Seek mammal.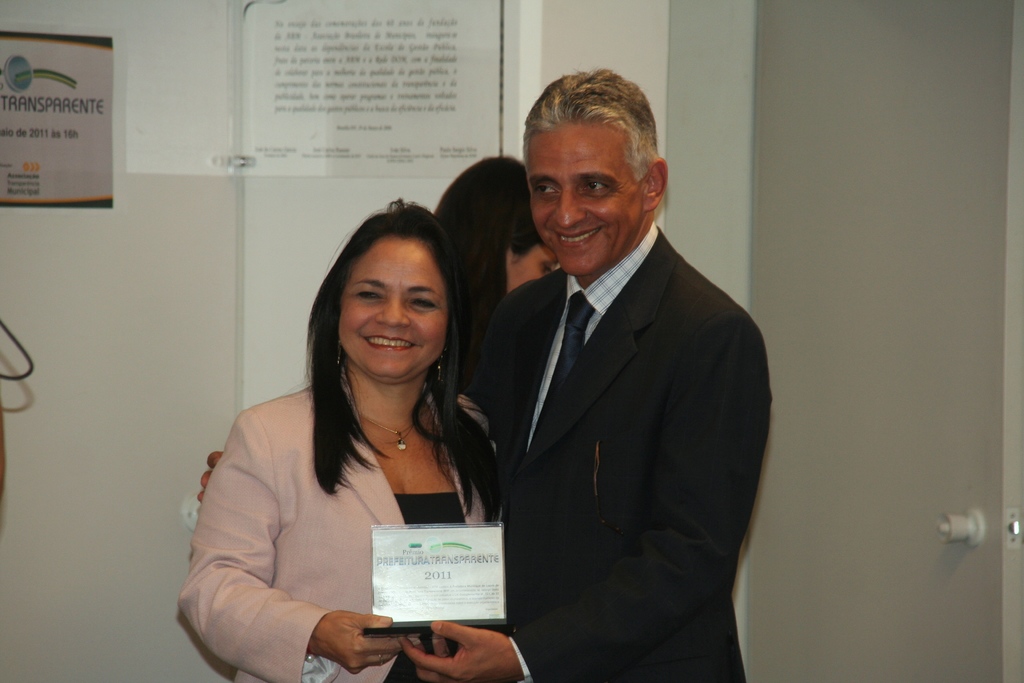
[left=198, top=70, right=776, bottom=682].
